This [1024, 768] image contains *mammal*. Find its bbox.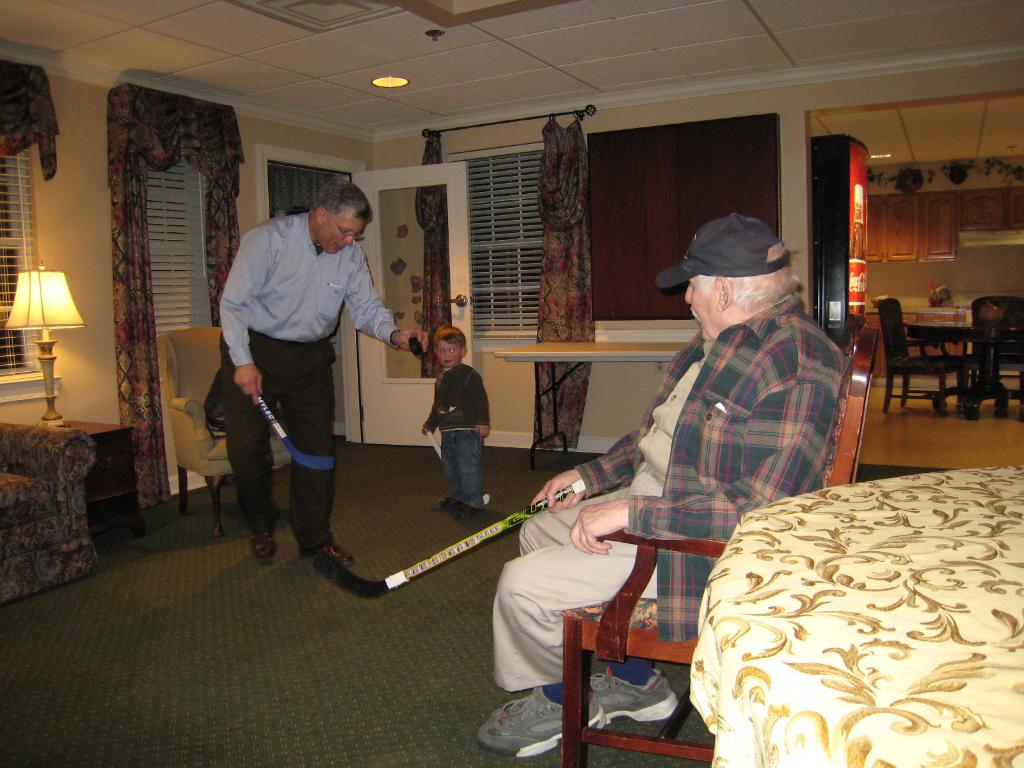
crop(516, 242, 868, 678).
